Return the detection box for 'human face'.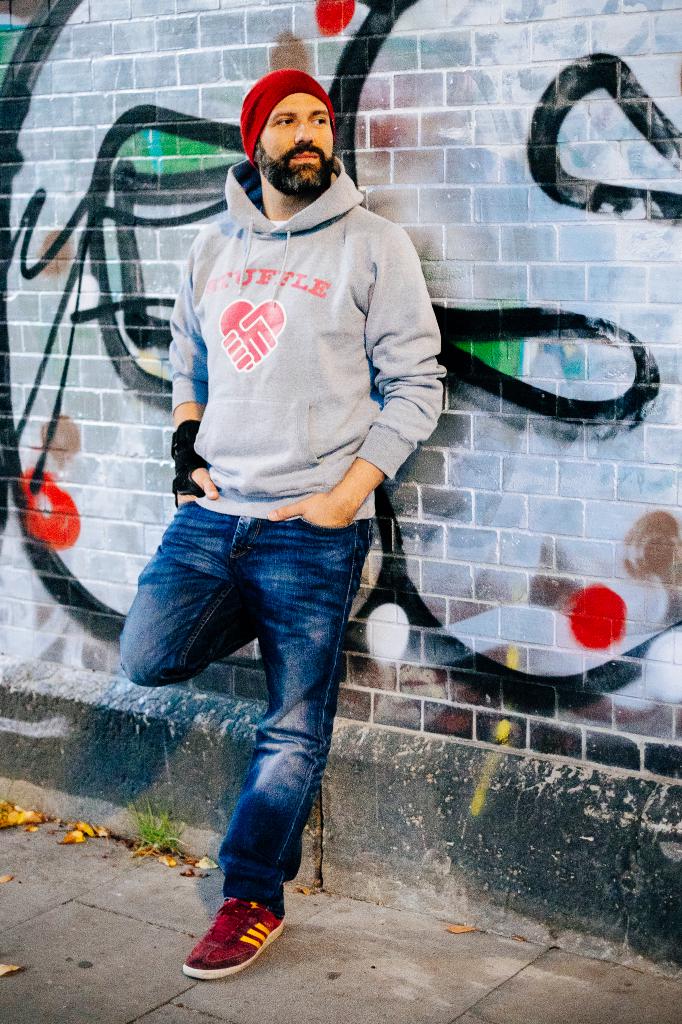
x1=257 y1=95 x2=338 y2=196.
